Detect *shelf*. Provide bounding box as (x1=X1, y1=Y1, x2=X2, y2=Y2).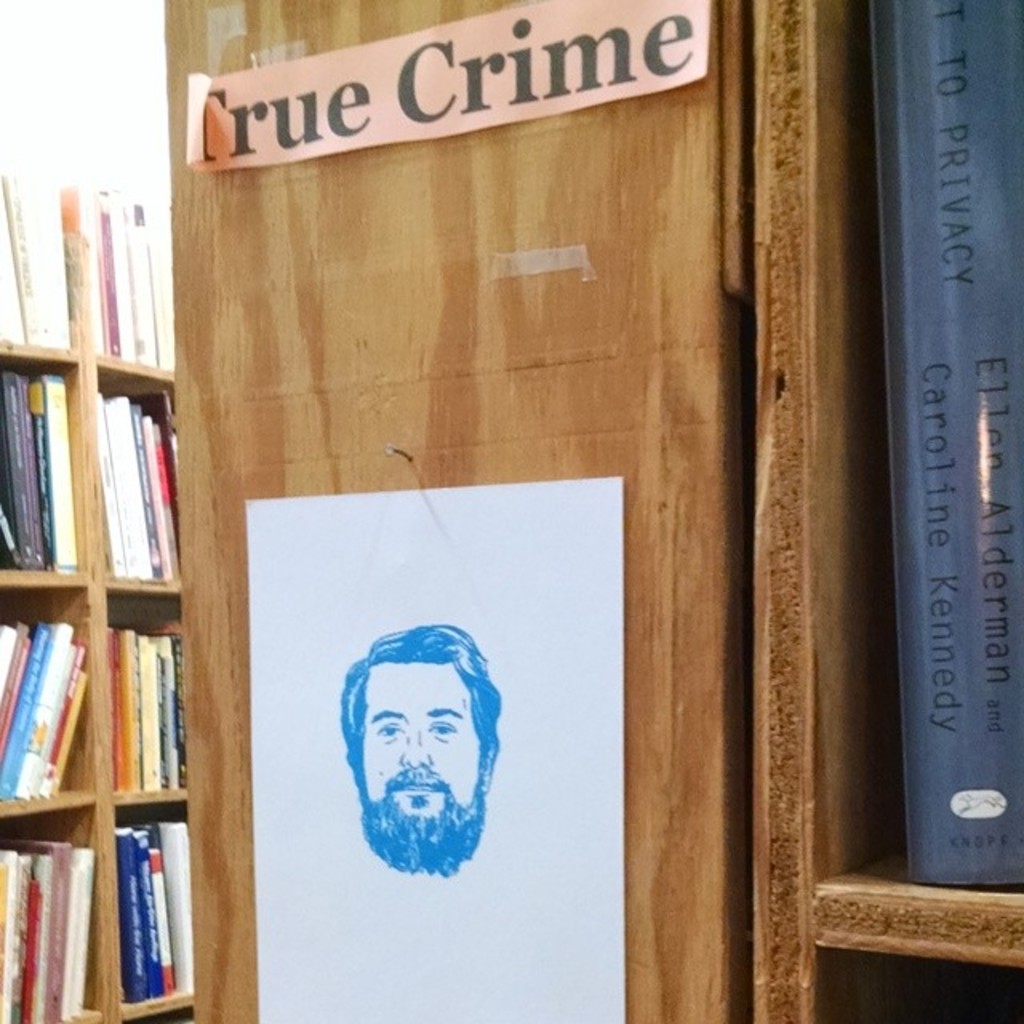
(x1=0, y1=179, x2=203, y2=936).
